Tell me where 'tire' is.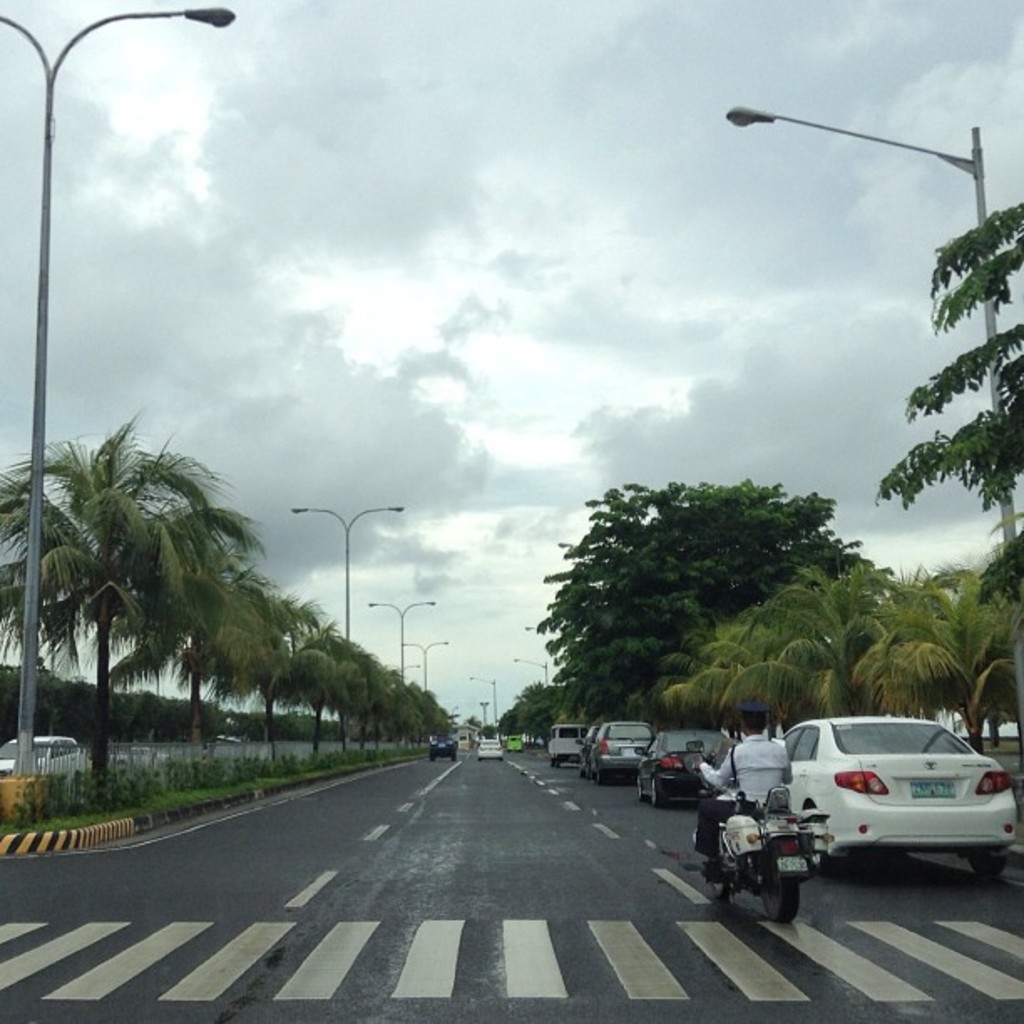
'tire' is at box(547, 755, 549, 761).
